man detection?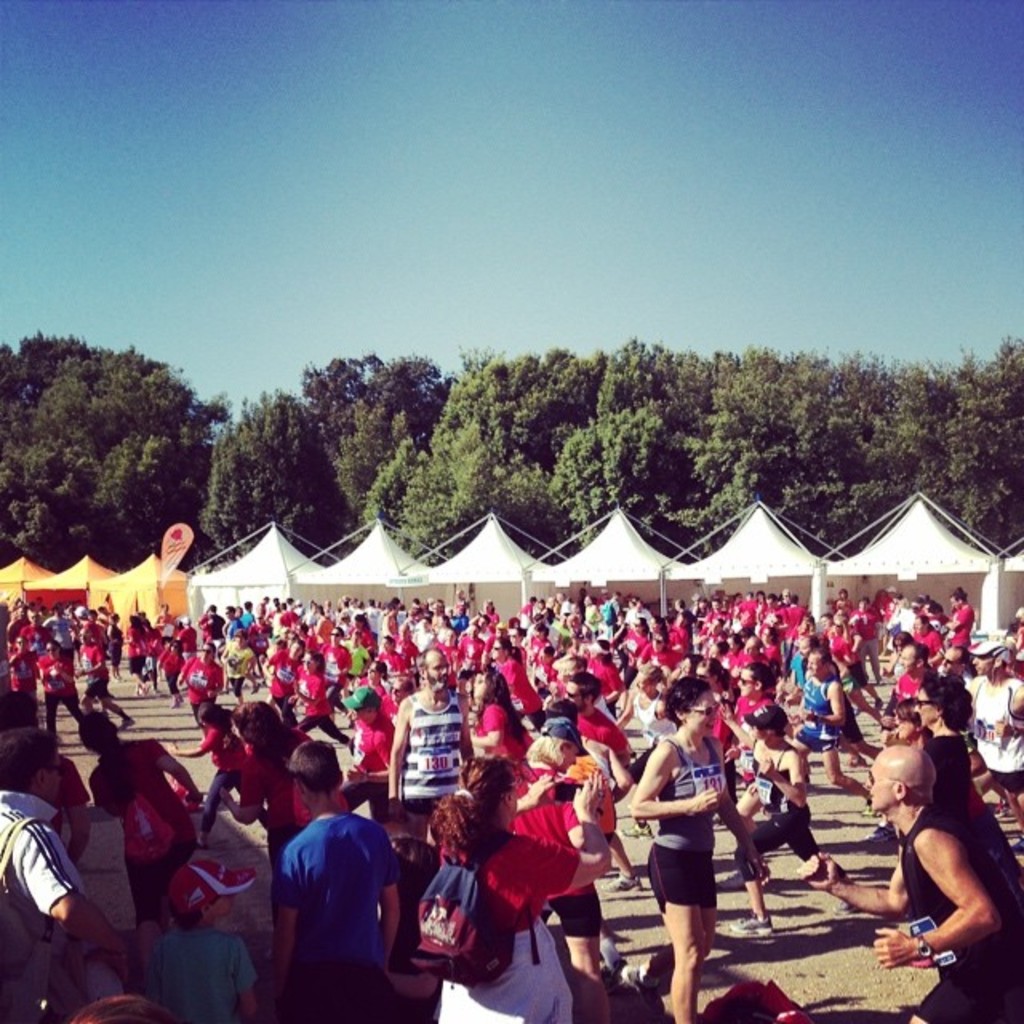
bbox(0, 725, 131, 1022)
